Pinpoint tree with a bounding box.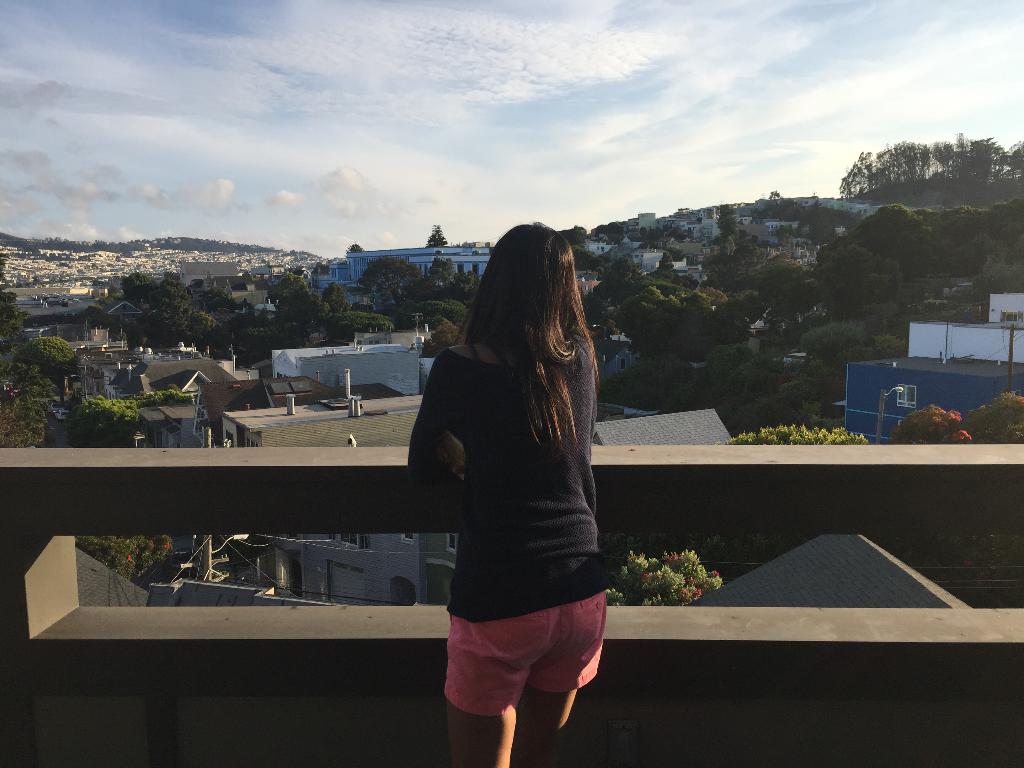
detection(118, 271, 147, 295).
